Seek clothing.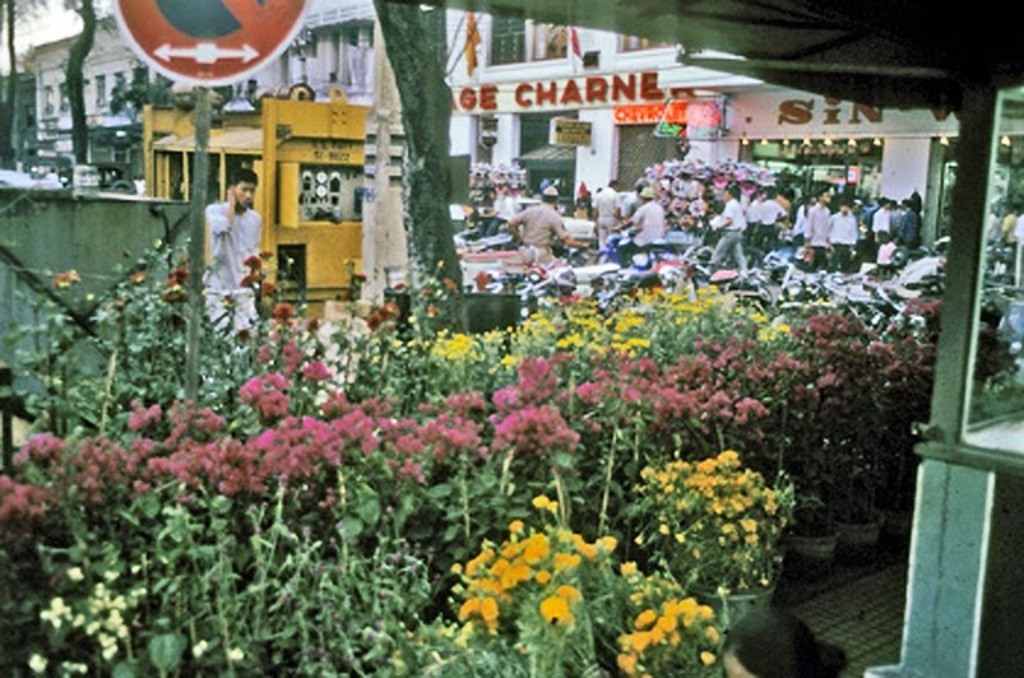
box(714, 201, 749, 269).
